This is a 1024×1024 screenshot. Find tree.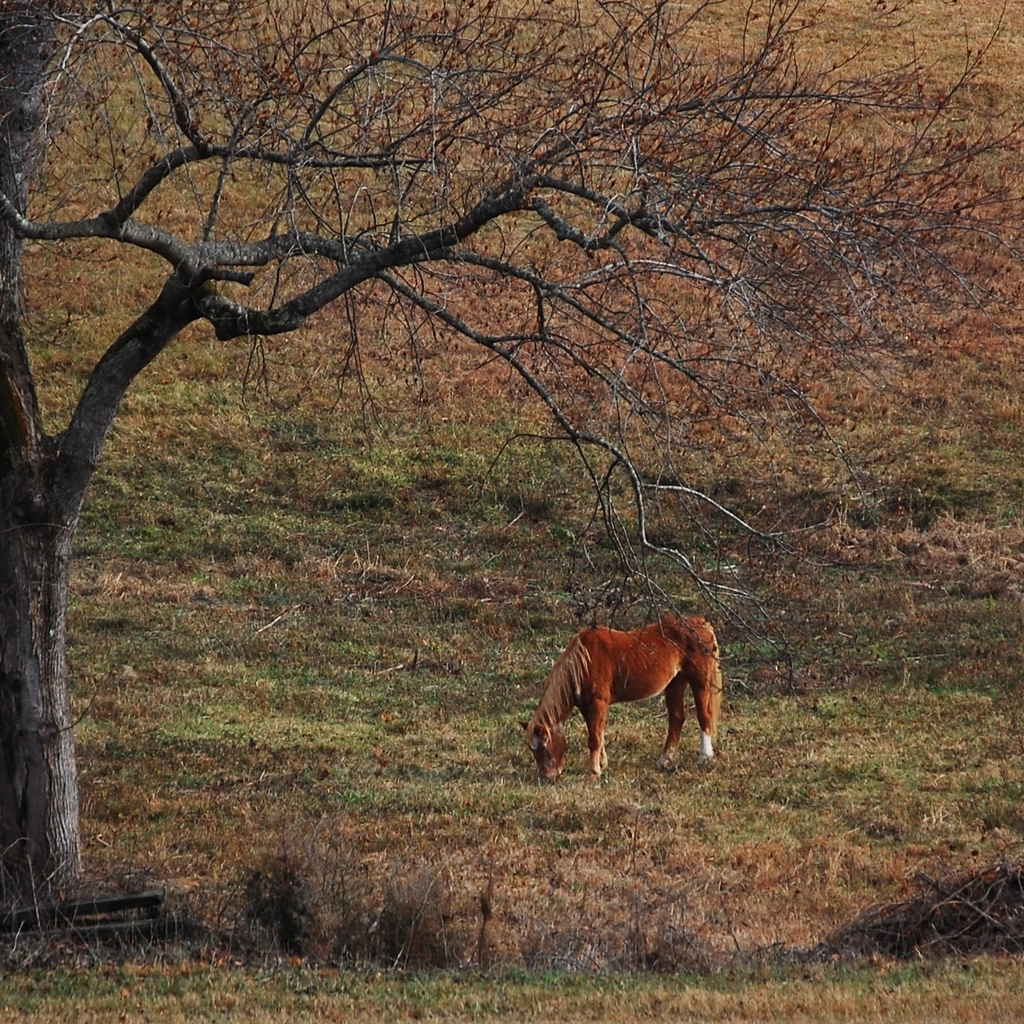
Bounding box: 0, 0, 1023, 901.
